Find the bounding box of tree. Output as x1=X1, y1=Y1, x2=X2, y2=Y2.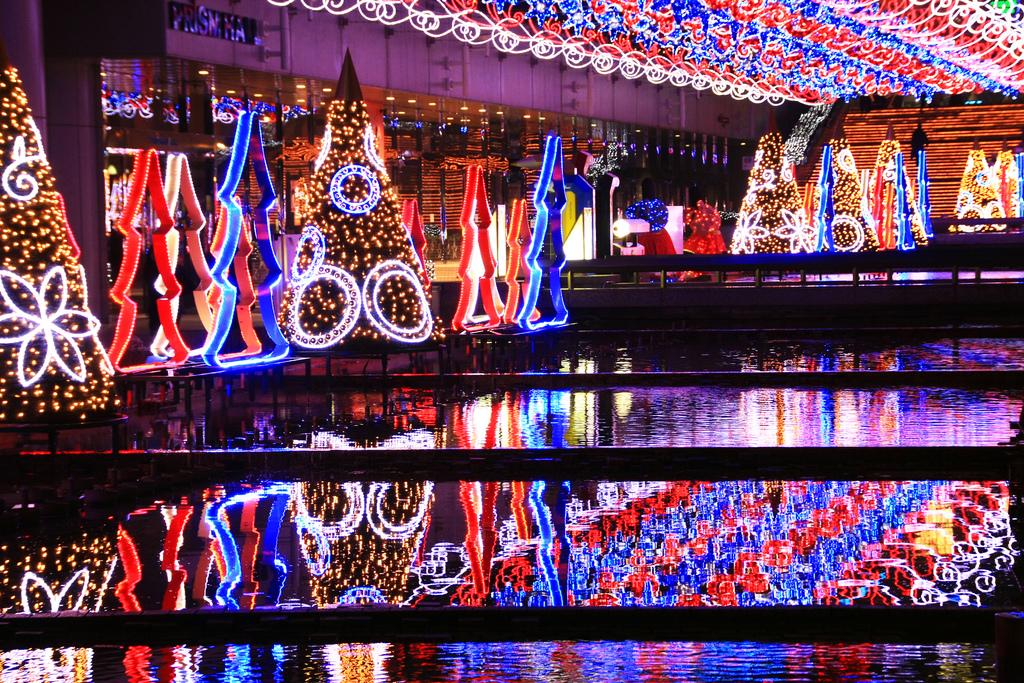
x1=201, y1=113, x2=297, y2=370.
